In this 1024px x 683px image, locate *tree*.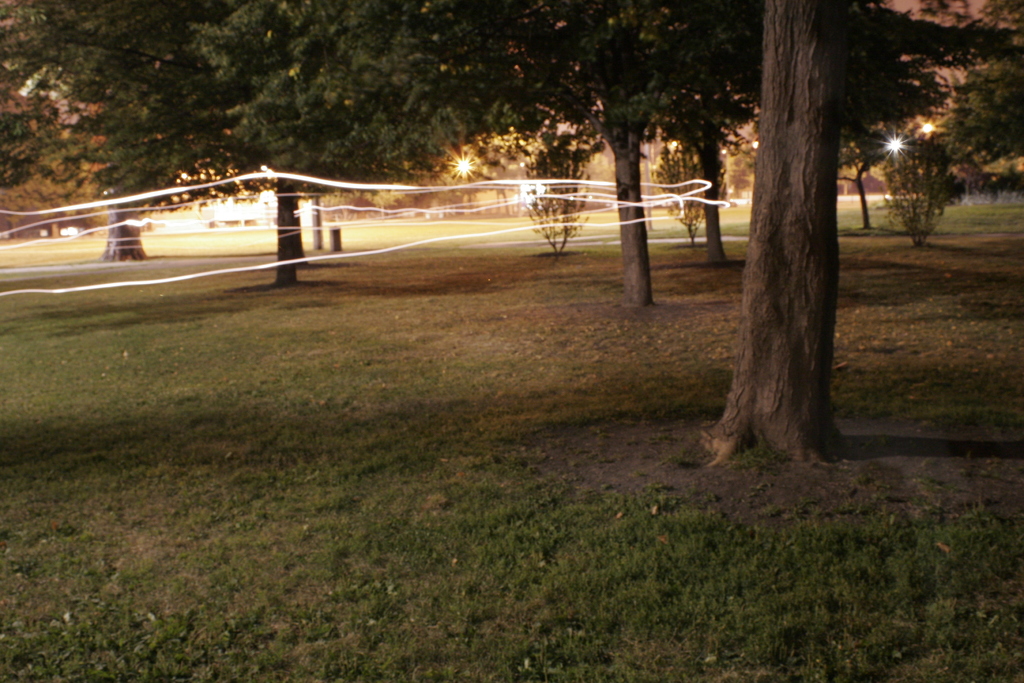
Bounding box: box=[692, 22, 913, 452].
